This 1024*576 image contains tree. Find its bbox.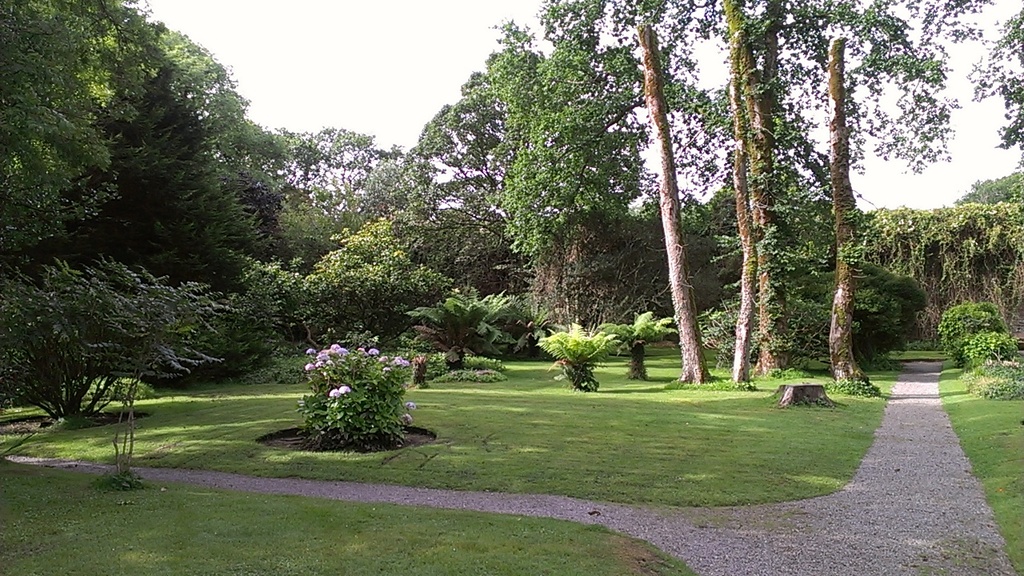
bbox(633, 18, 716, 384).
